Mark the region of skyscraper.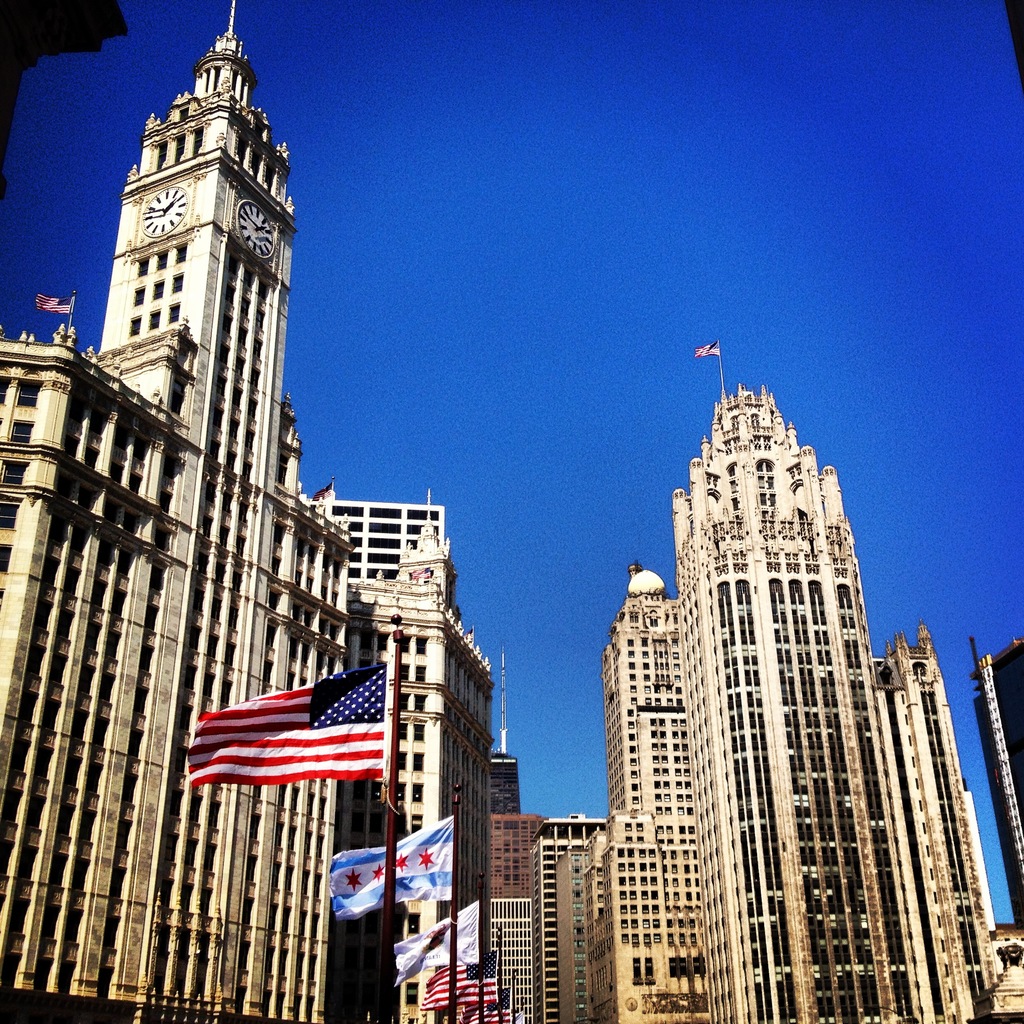
Region: [537,803,651,1023].
